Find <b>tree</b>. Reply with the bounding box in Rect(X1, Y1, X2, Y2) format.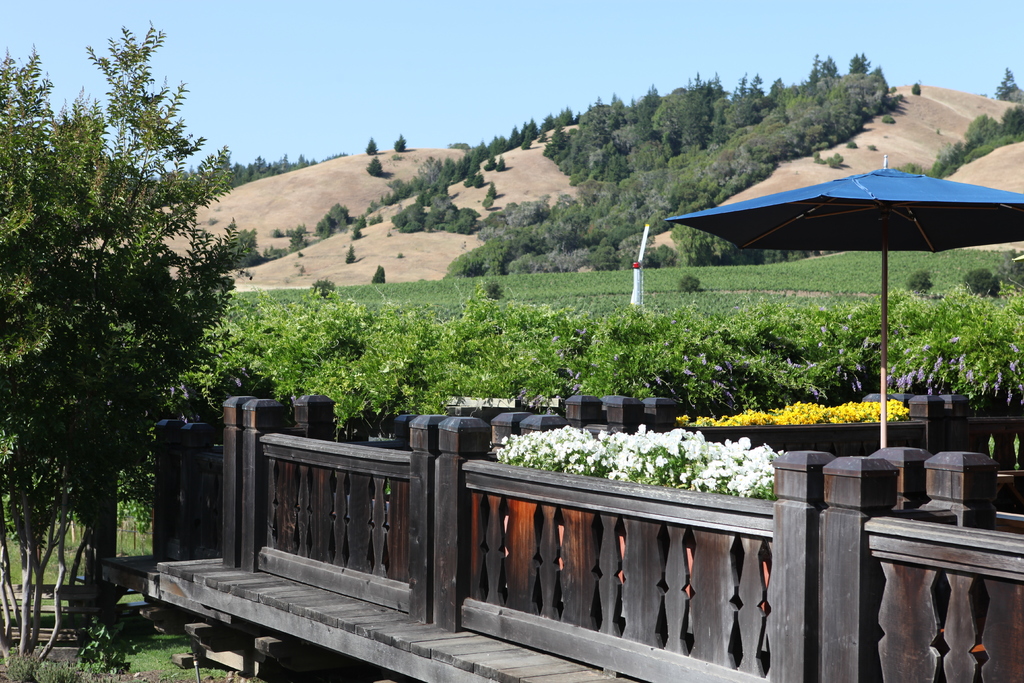
Rect(396, 133, 412, 155).
